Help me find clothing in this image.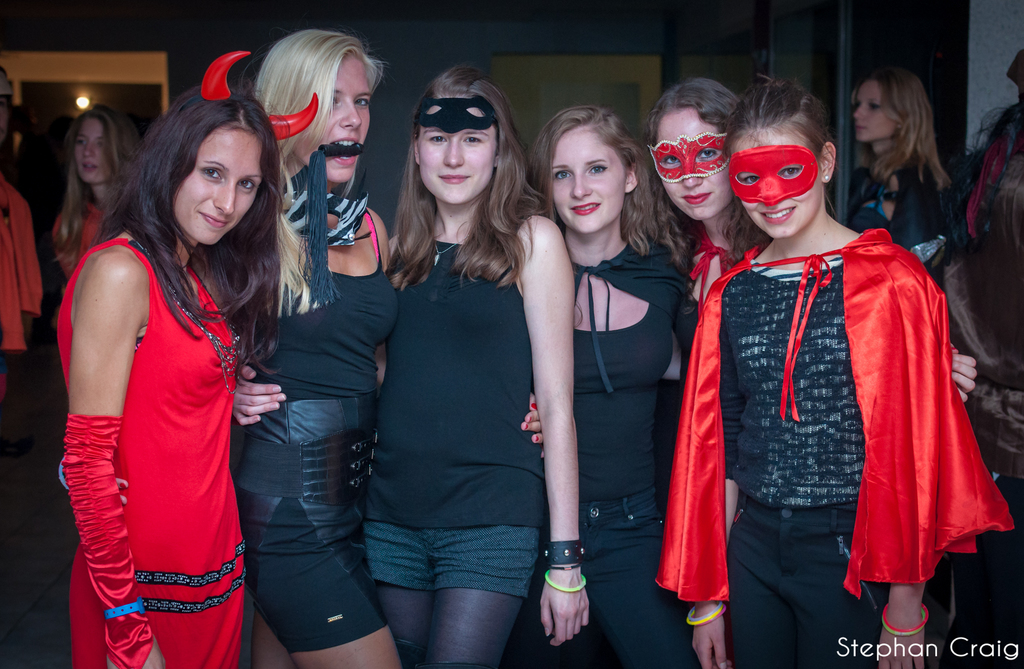
Found it: x1=207, y1=185, x2=386, y2=652.
